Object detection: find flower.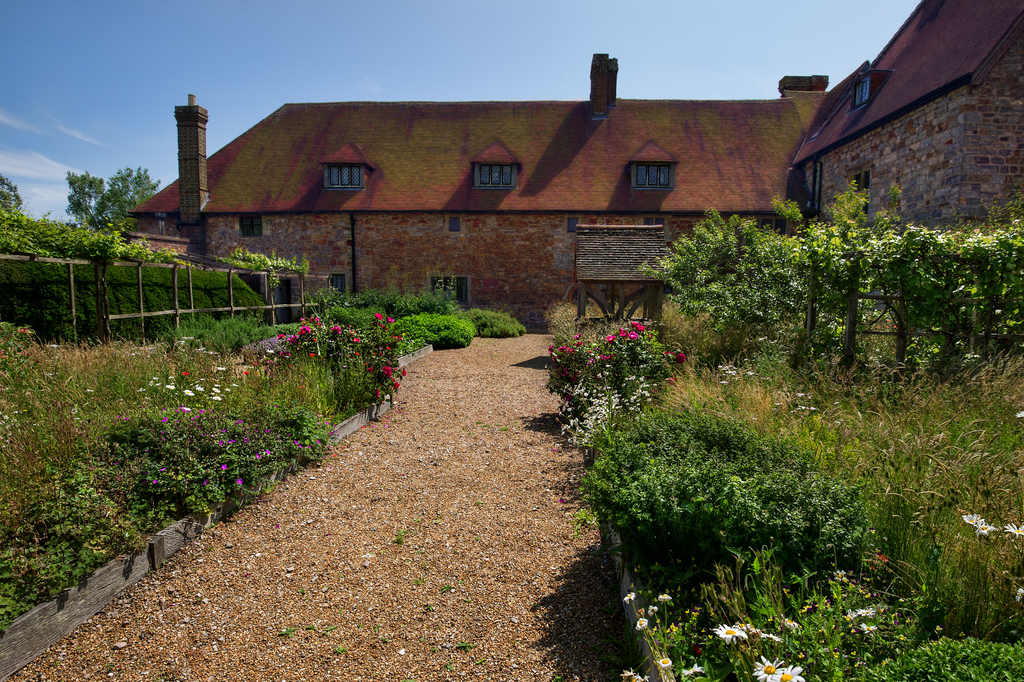
left=972, top=521, right=995, bottom=538.
